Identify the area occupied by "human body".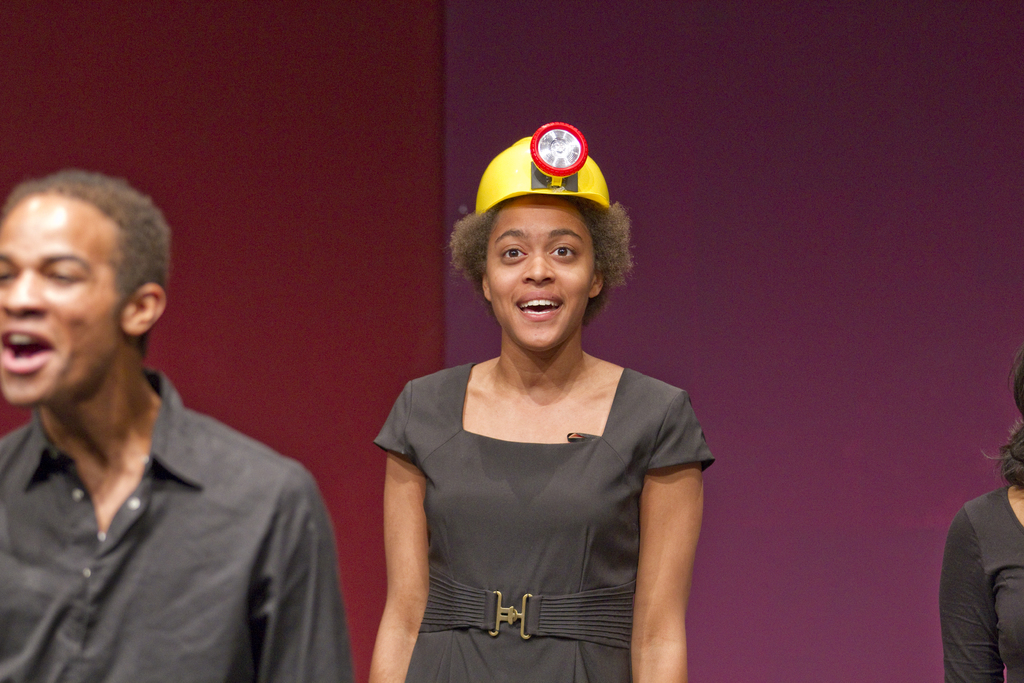
Area: (369, 195, 700, 682).
